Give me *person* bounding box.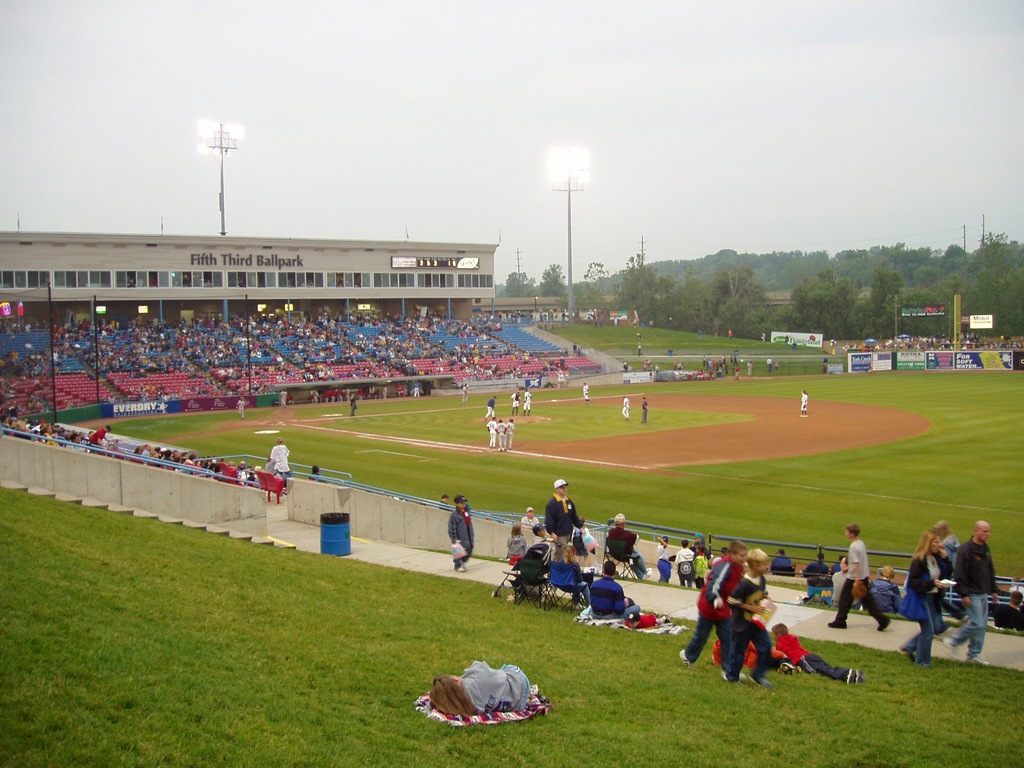
bbox=(509, 387, 521, 415).
